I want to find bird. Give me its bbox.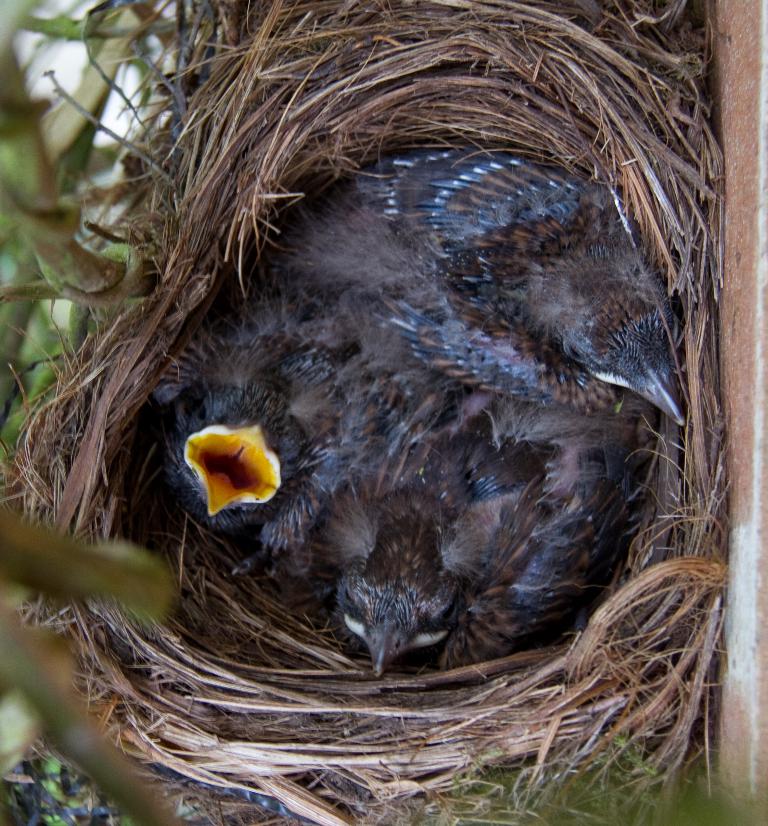
locate(161, 385, 305, 530).
